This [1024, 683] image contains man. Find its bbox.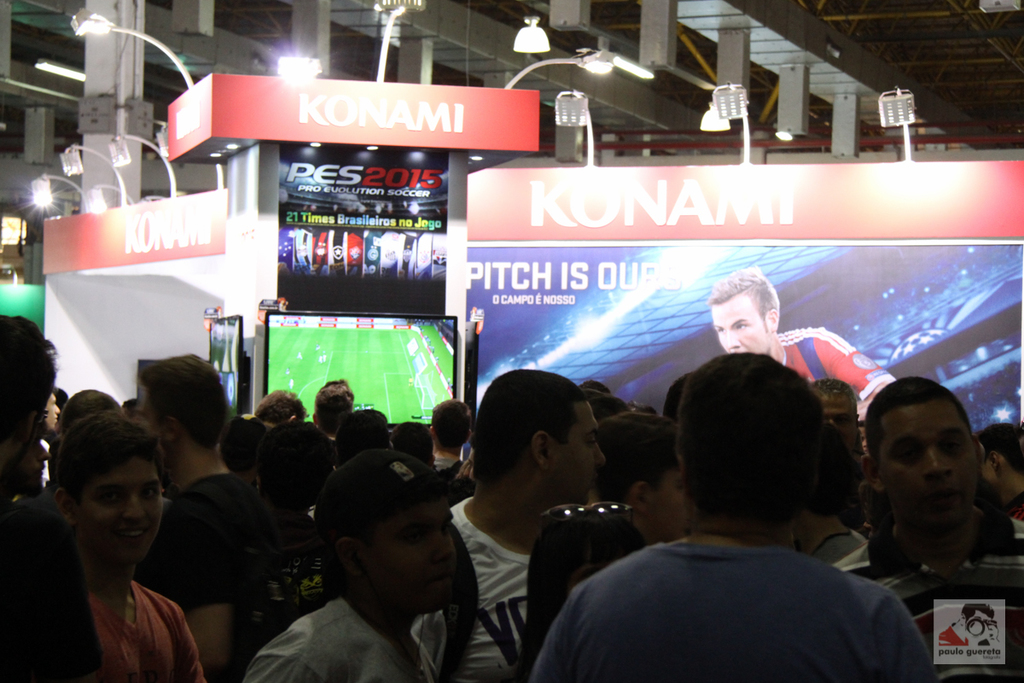
Rect(239, 448, 461, 682).
